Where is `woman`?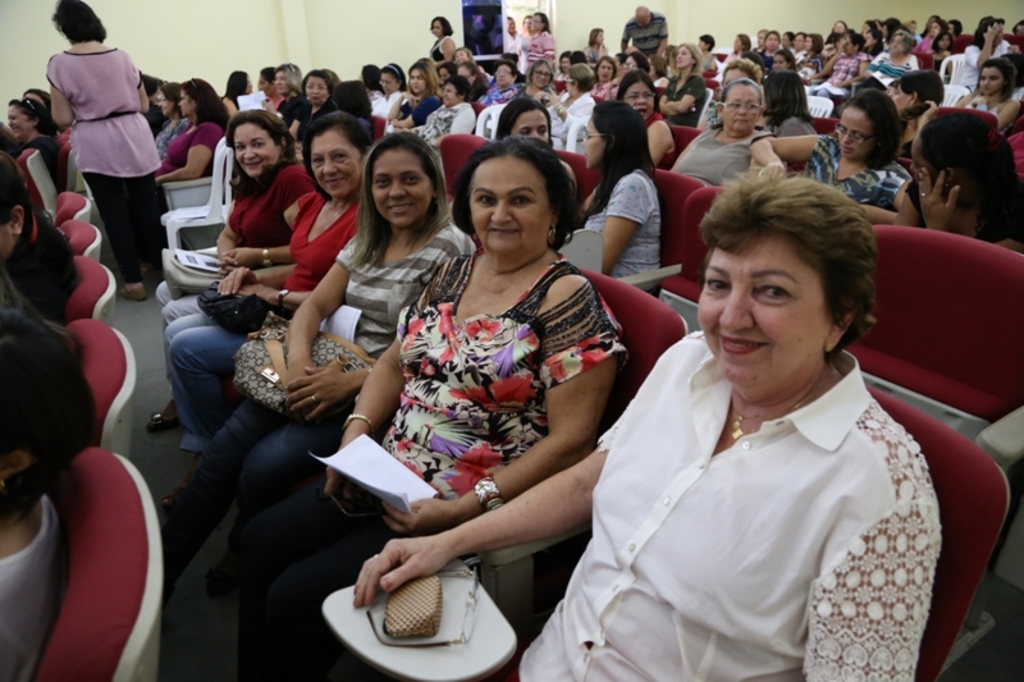
locate(476, 61, 517, 111).
